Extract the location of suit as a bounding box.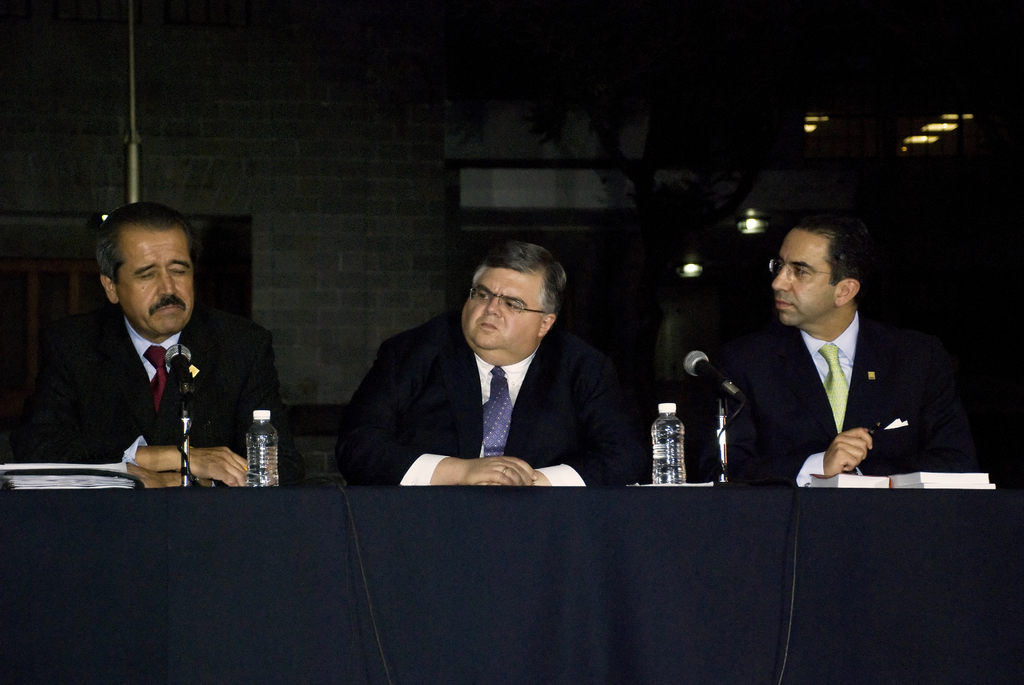
bbox(699, 308, 981, 485).
